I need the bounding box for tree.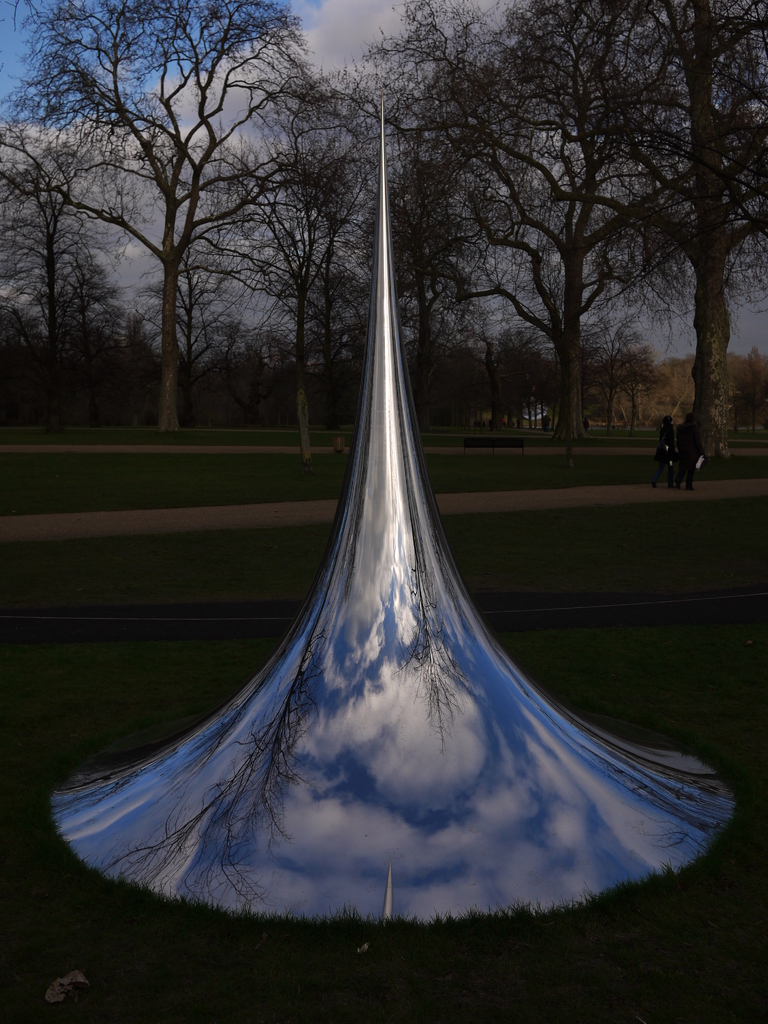
Here it is: detection(202, 3, 403, 416).
